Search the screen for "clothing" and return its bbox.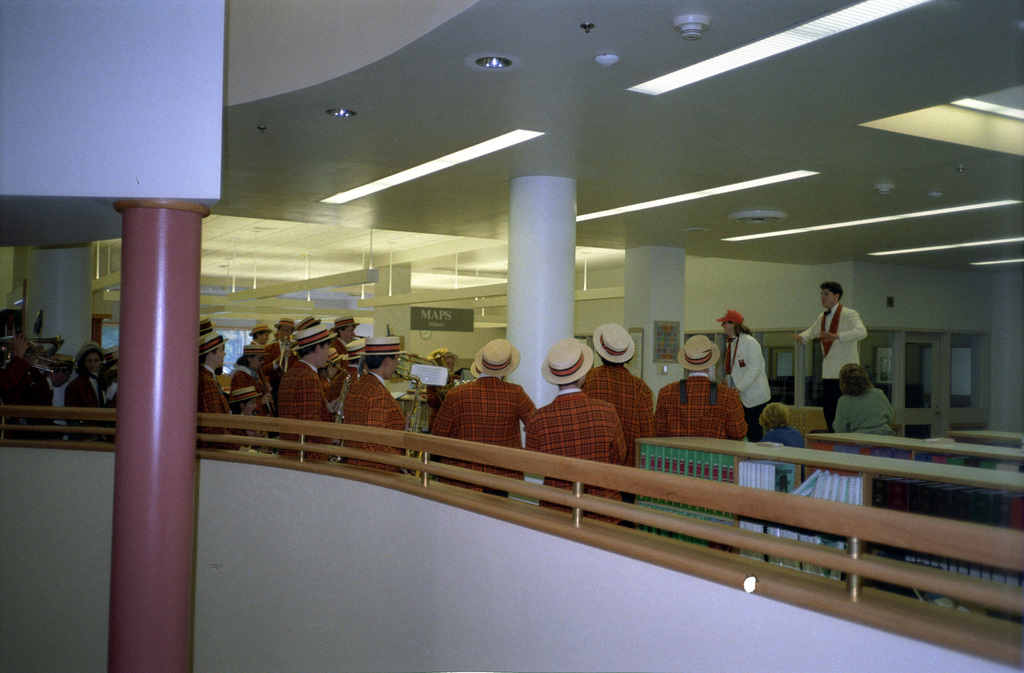
Found: {"left": 758, "top": 425, "right": 815, "bottom": 494}.
